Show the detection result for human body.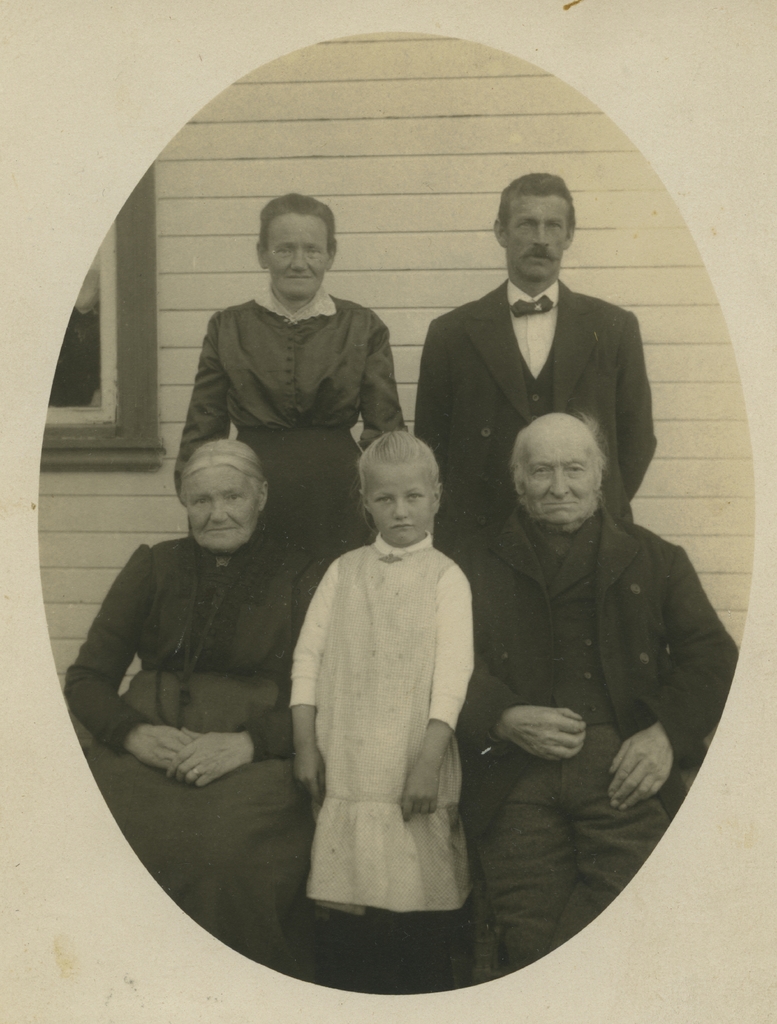
[66,532,316,956].
